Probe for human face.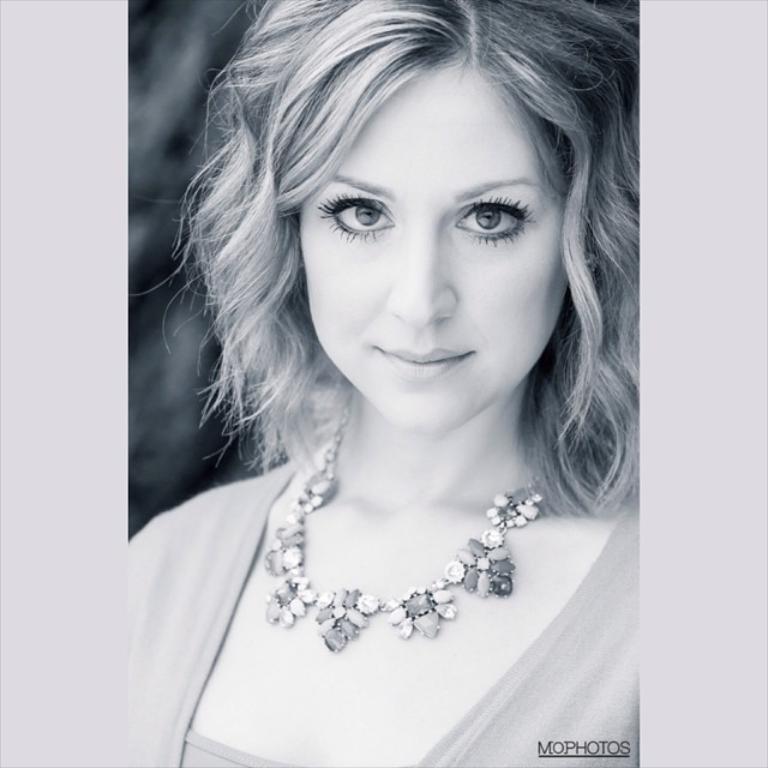
Probe result: Rect(296, 58, 575, 443).
